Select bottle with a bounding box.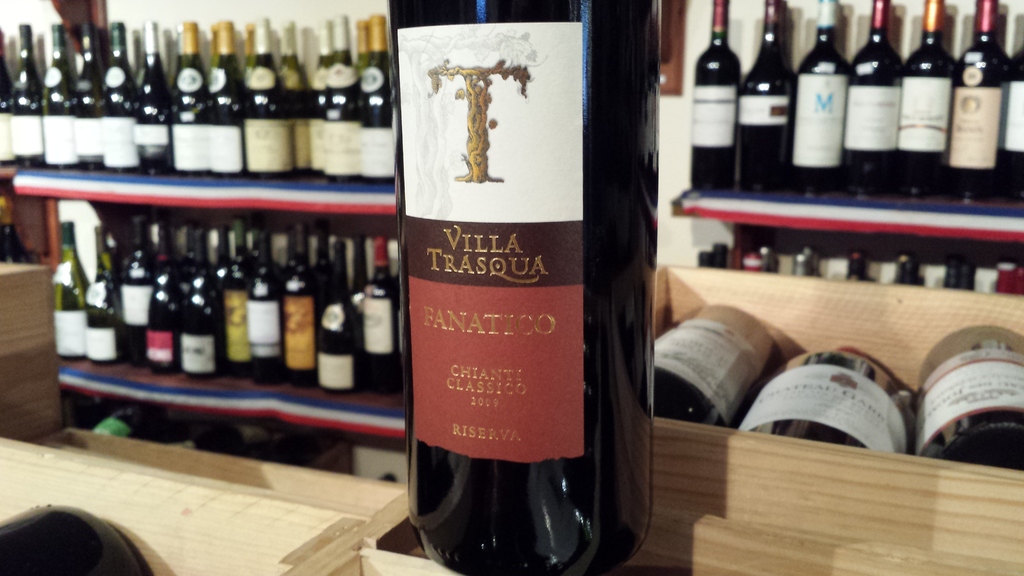
(737, 0, 798, 193).
